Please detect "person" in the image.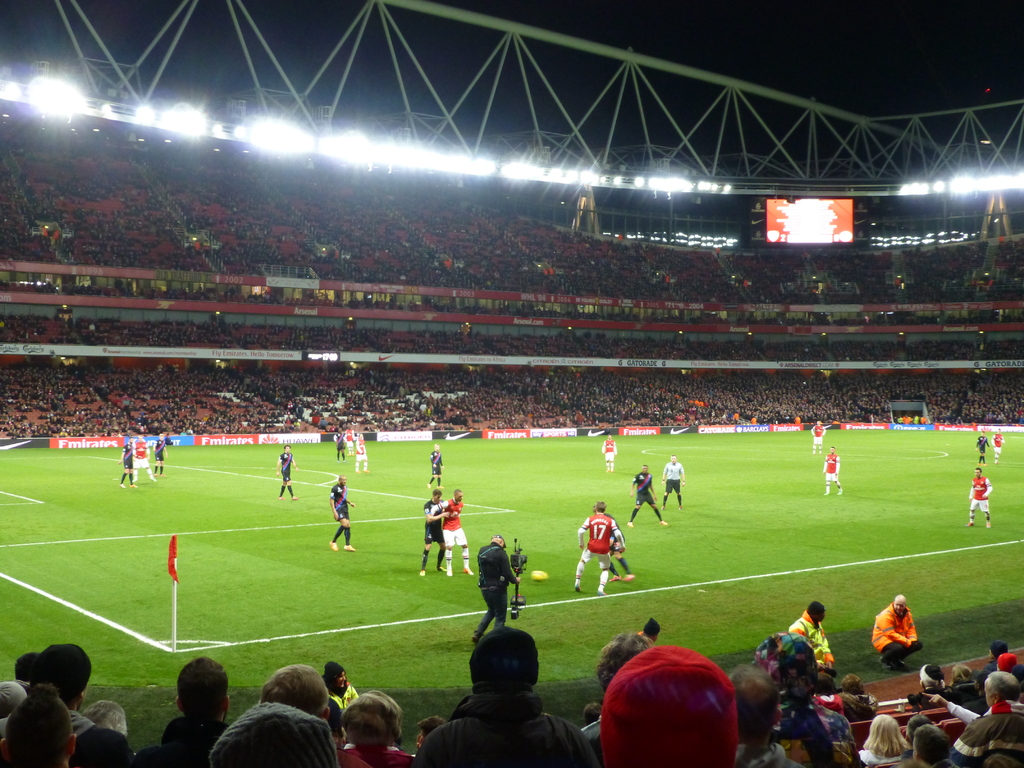
rect(871, 590, 931, 669).
